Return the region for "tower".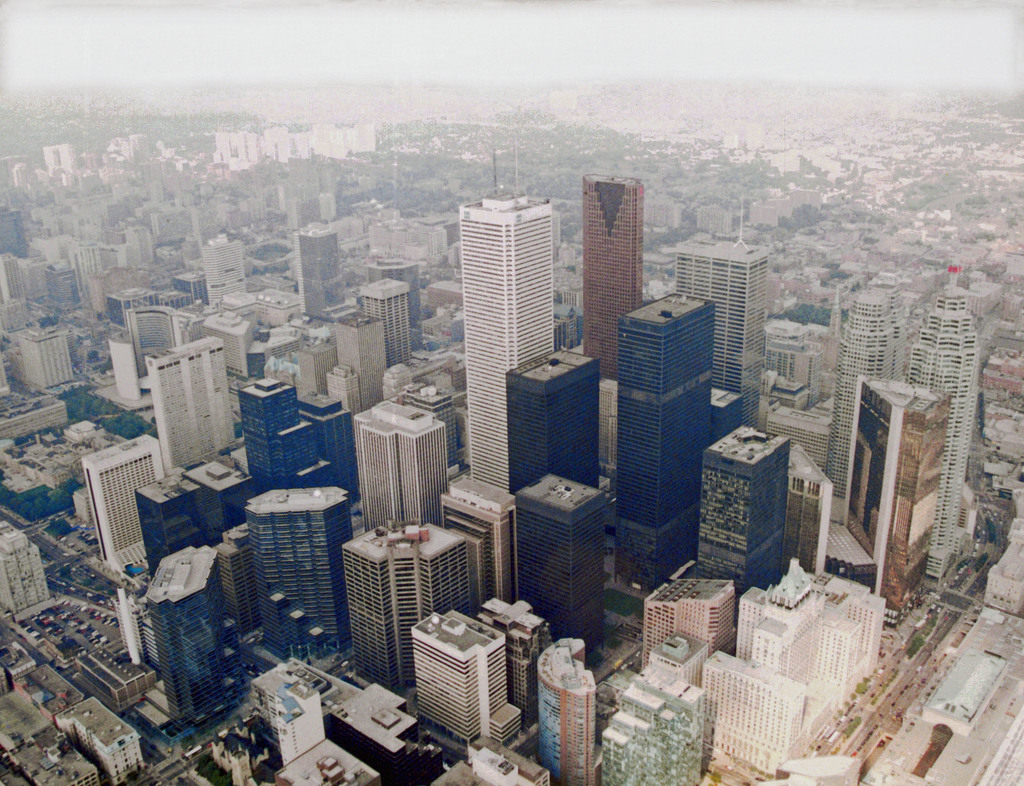
{"x1": 209, "y1": 229, "x2": 239, "y2": 312}.
